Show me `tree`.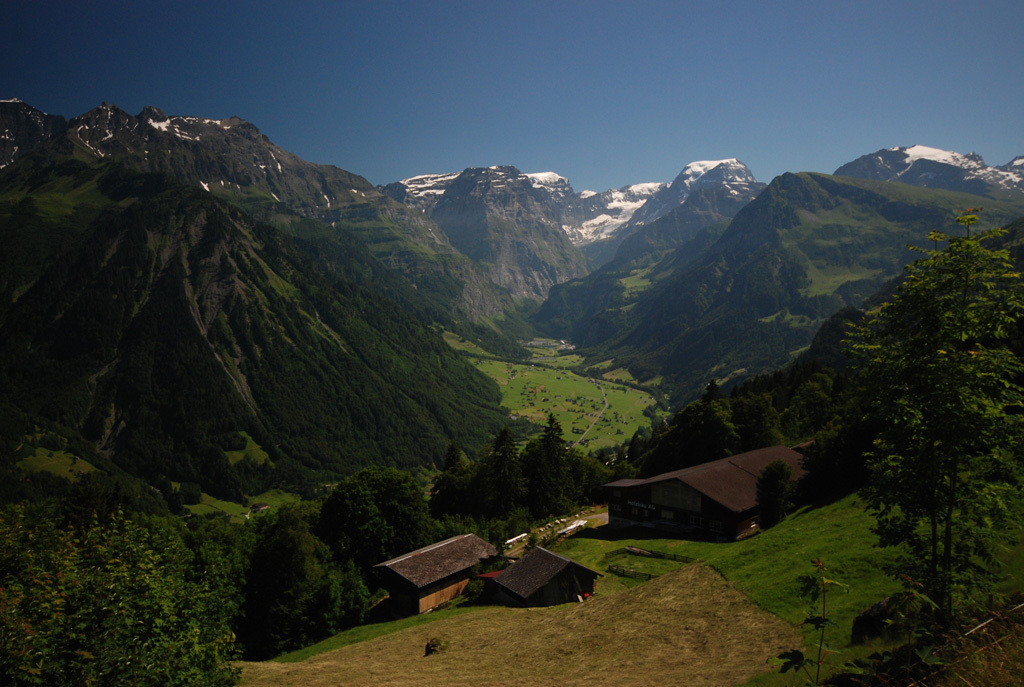
`tree` is here: bbox=(318, 480, 398, 572).
